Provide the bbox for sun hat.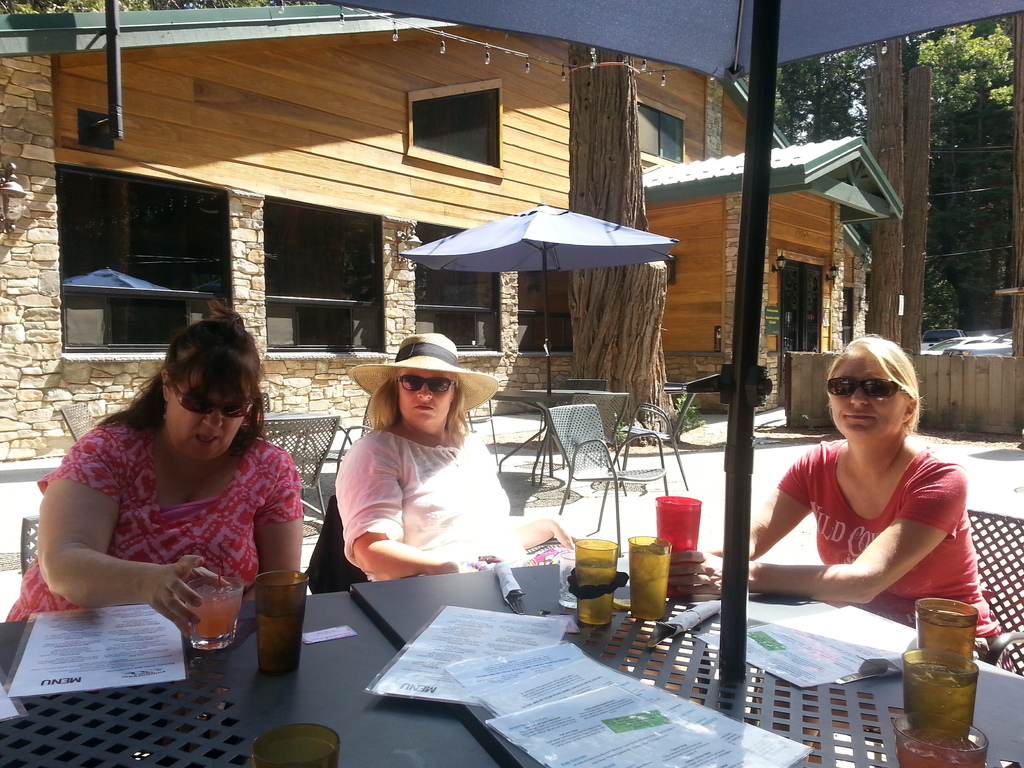
region(345, 328, 495, 407).
